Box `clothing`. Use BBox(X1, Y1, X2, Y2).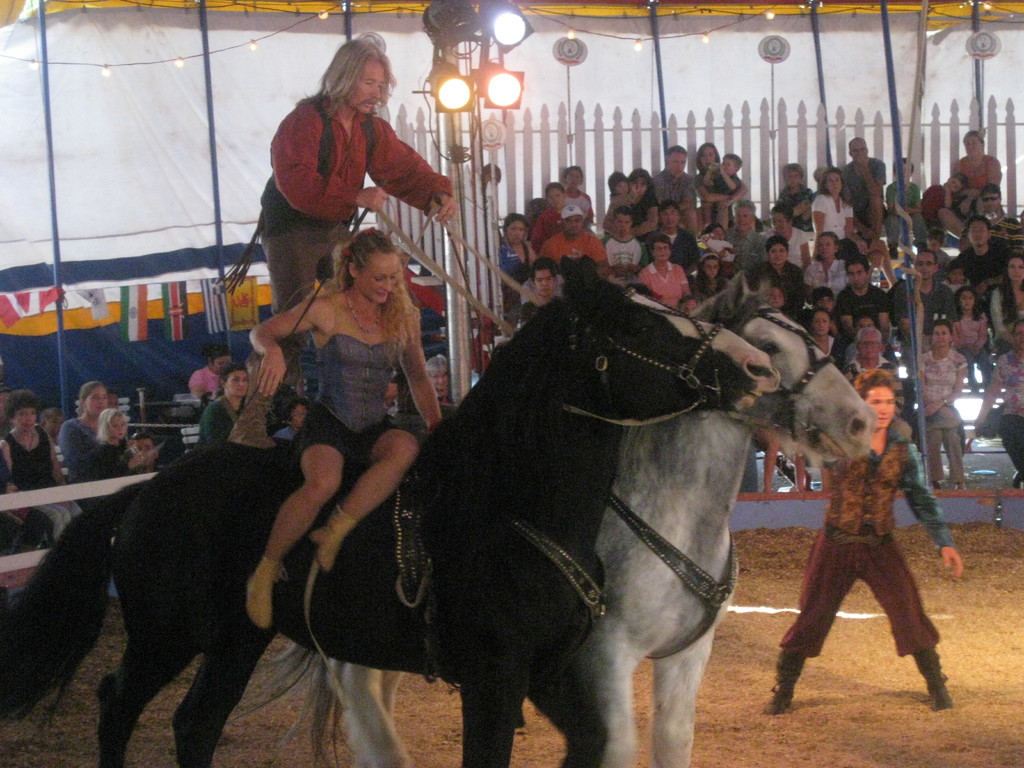
BBox(538, 227, 613, 262).
